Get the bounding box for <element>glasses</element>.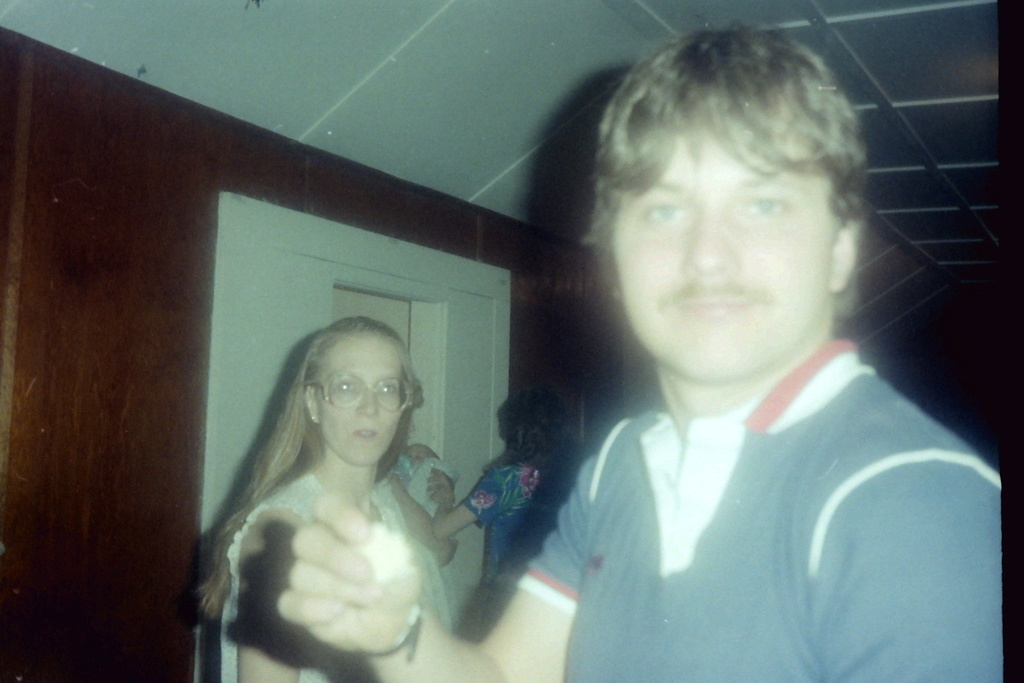
BBox(305, 368, 420, 415).
